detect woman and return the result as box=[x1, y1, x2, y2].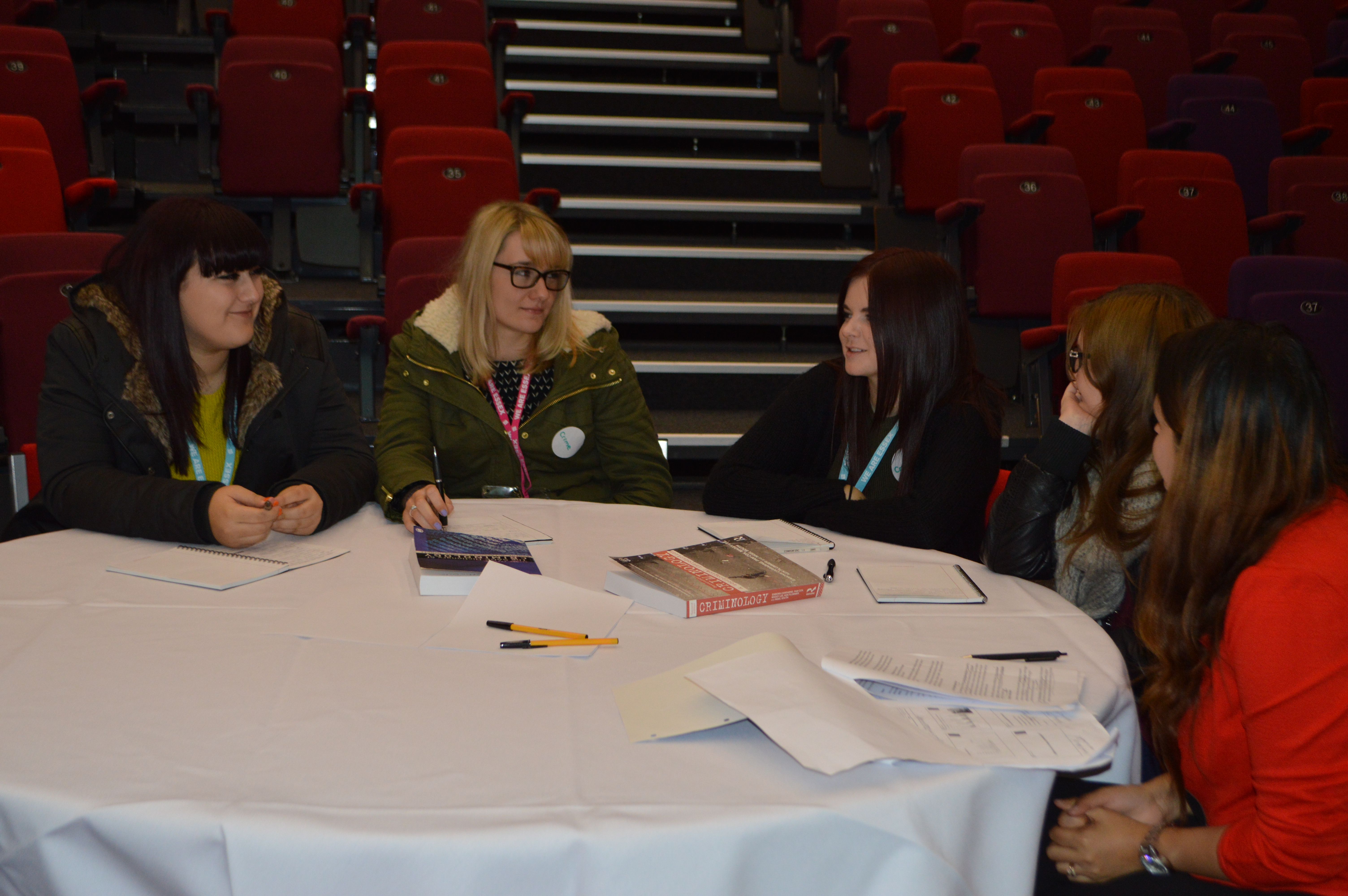
box=[1, 44, 85, 123].
